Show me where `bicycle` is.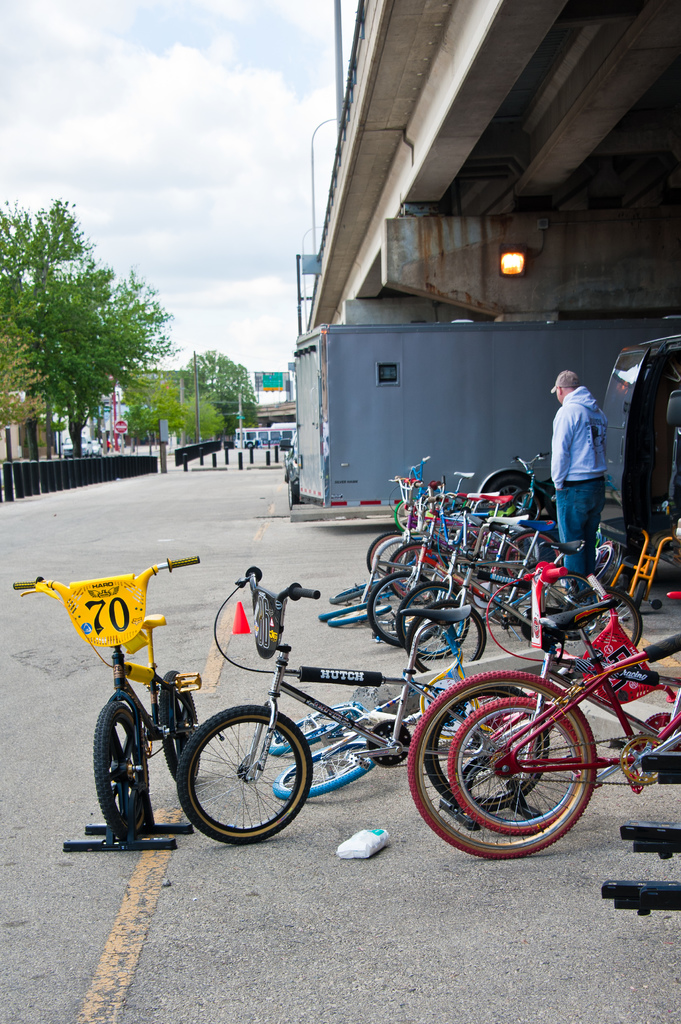
`bicycle` is at (13,559,211,858).
